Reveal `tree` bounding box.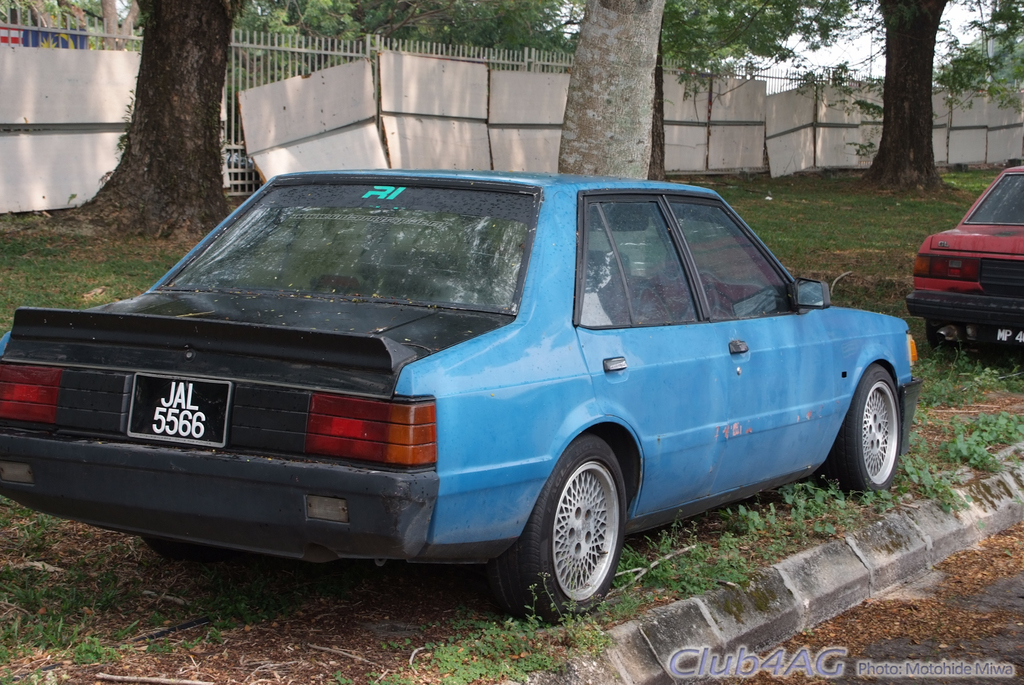
Revealed: bbox=[554, 0, 666, 183].
